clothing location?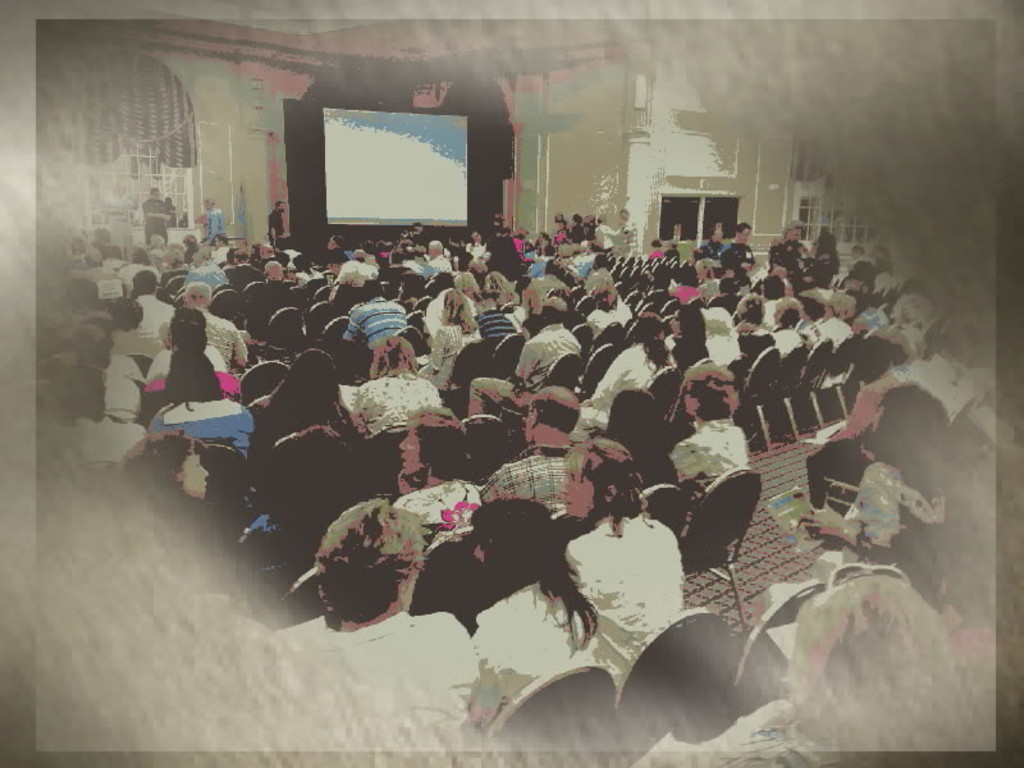
(682, 430, 759, 493)
